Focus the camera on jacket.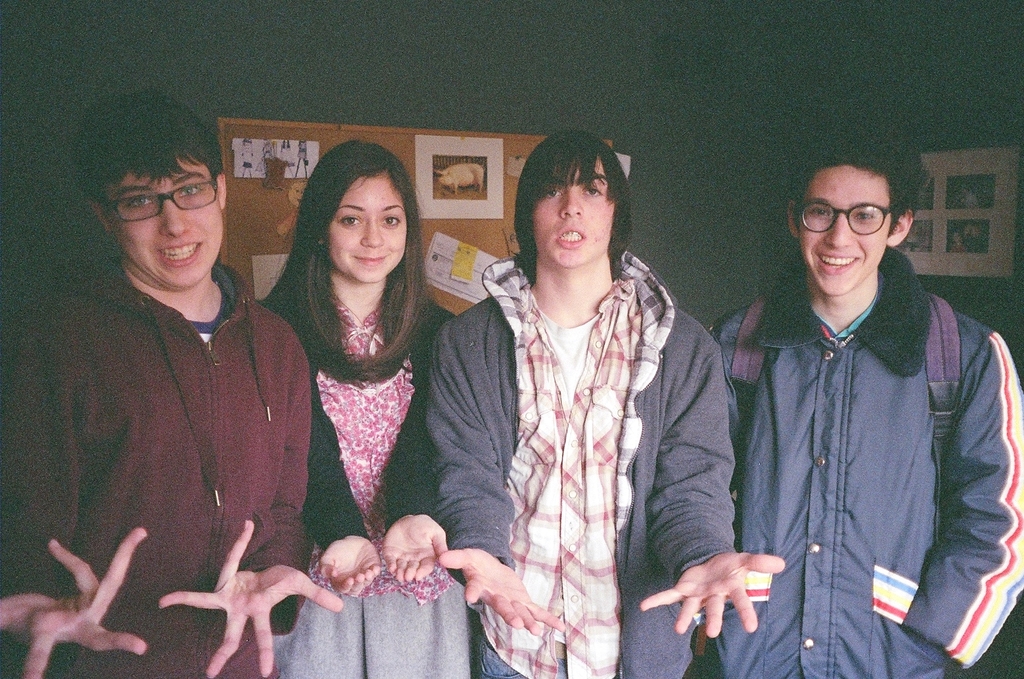
Focus region: crop(727, 157, 1016, 678).
